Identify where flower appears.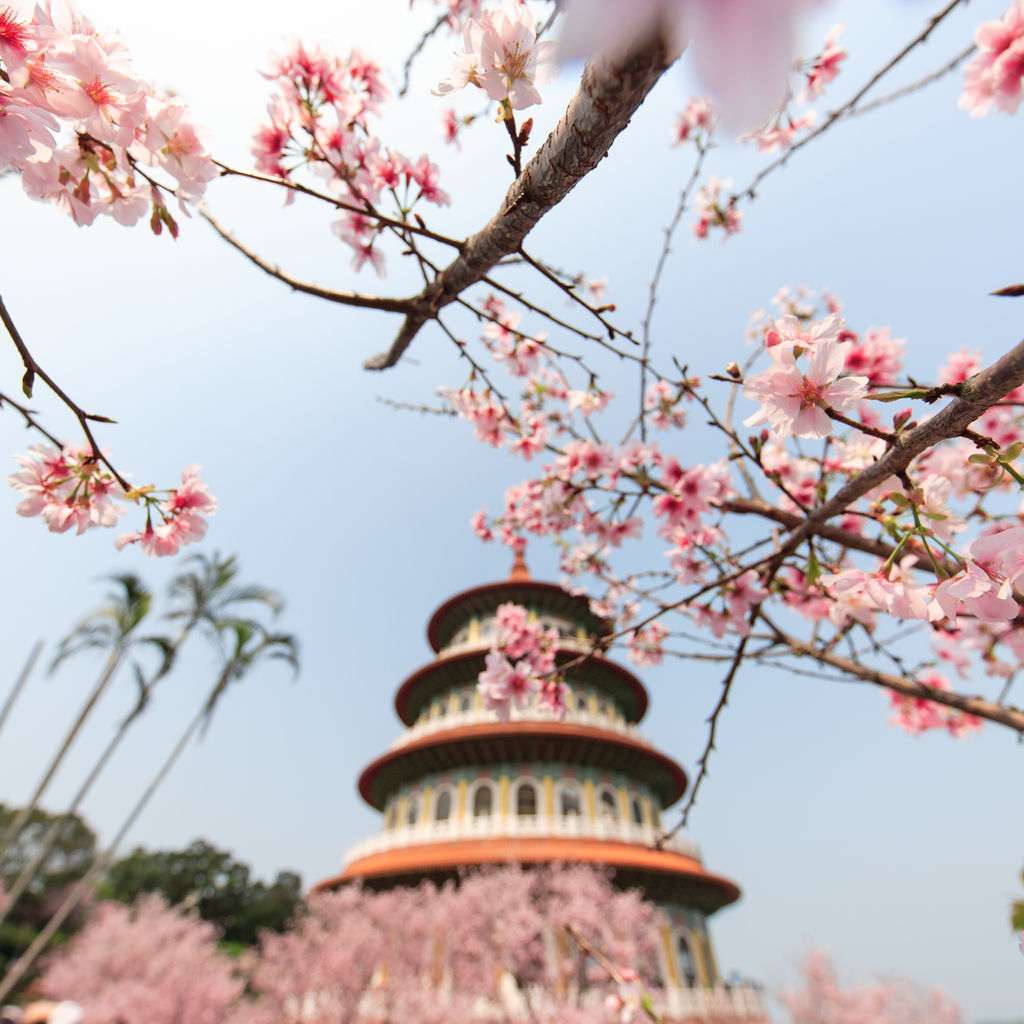
Appears at locate(39, 860, 683, 1023).
